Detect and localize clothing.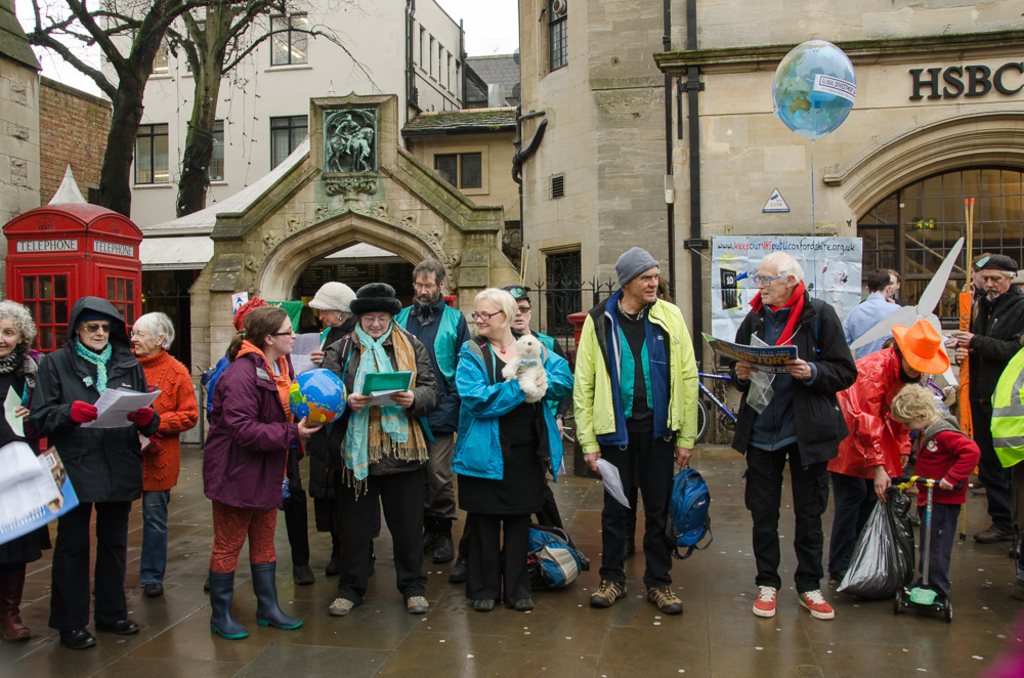
Localized at box(194, 323, 296, 597).
